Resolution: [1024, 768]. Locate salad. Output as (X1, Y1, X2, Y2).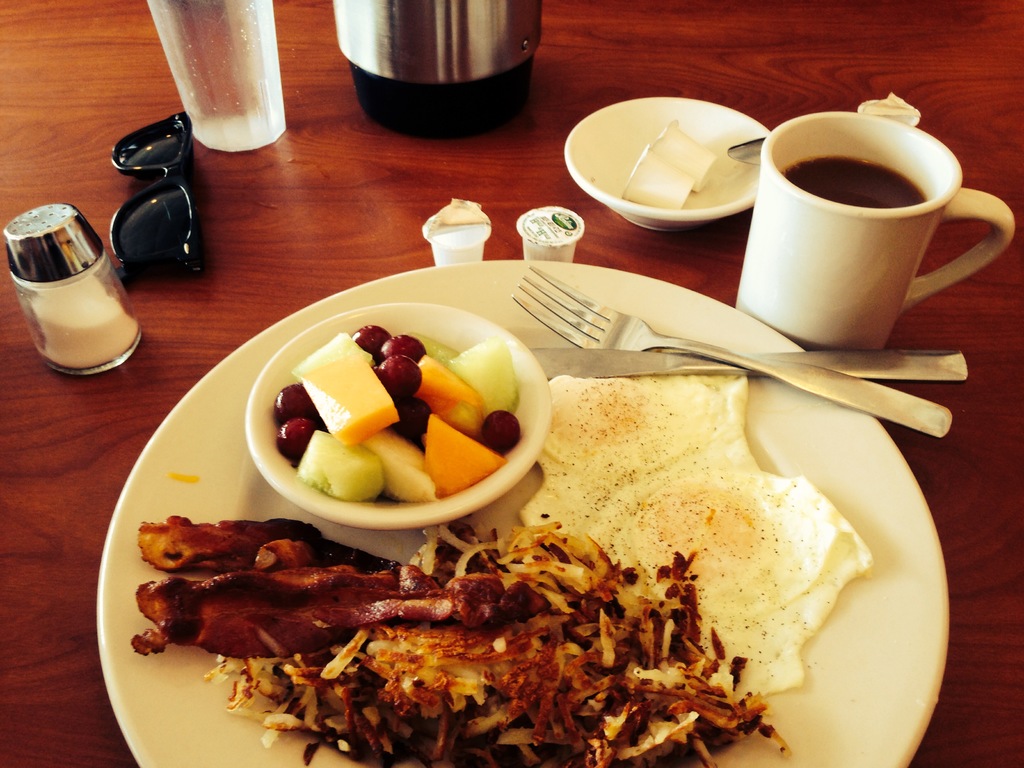
(268, 315, 526, 508).
